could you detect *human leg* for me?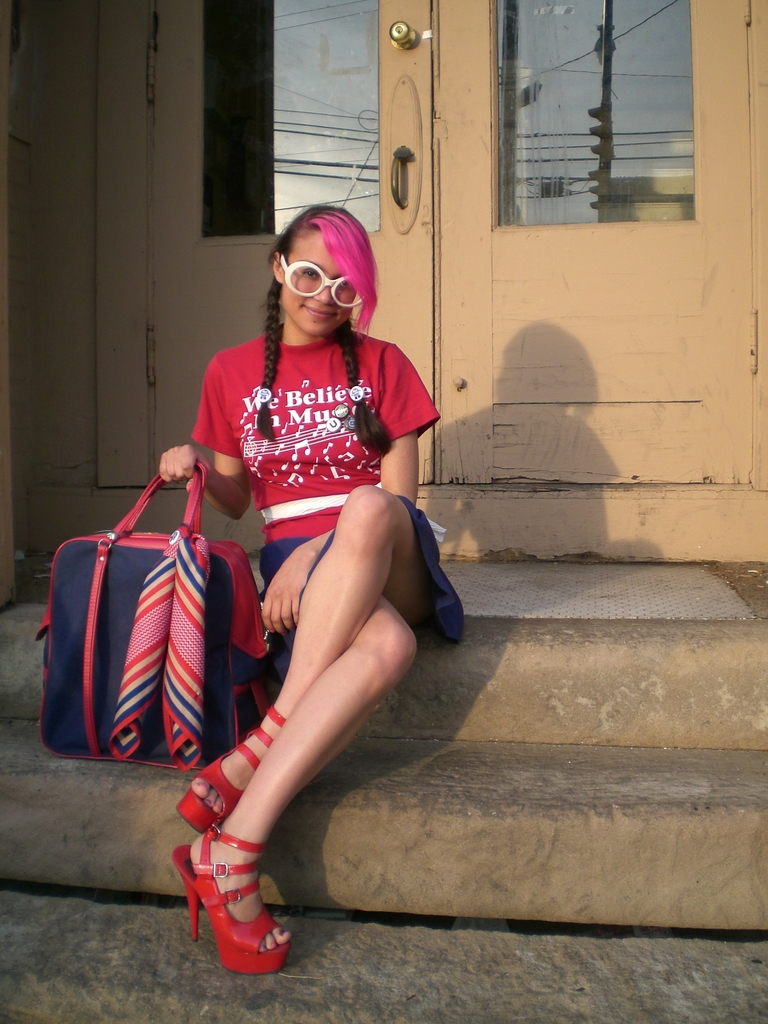
Detection result: [x1=175, y1=589, x2=413, y2=979].
